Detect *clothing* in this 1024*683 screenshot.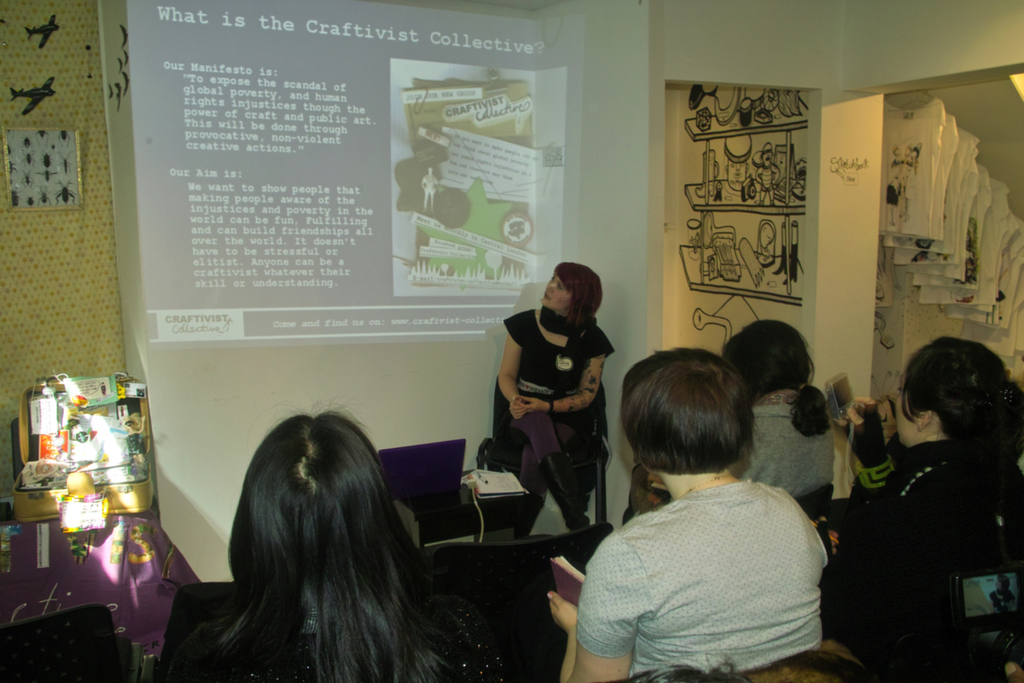
Detection: x1=575, y1=478, x2=831, y2=682.
